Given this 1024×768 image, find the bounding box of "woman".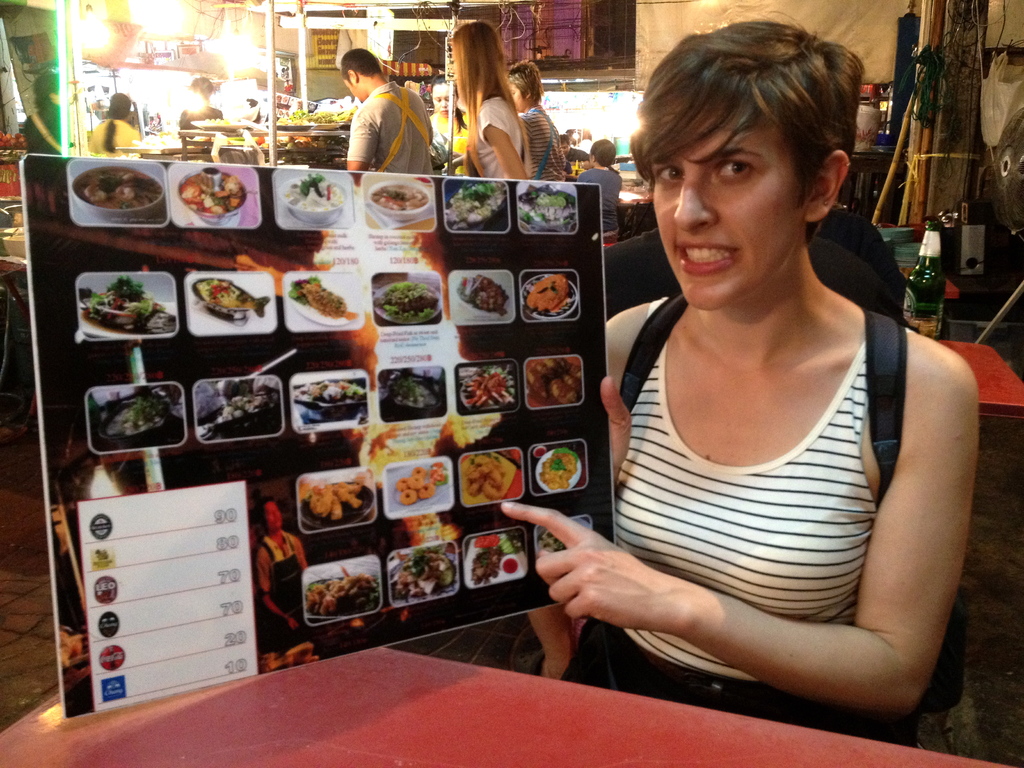
bbox=[446, 20, 523, 183].
